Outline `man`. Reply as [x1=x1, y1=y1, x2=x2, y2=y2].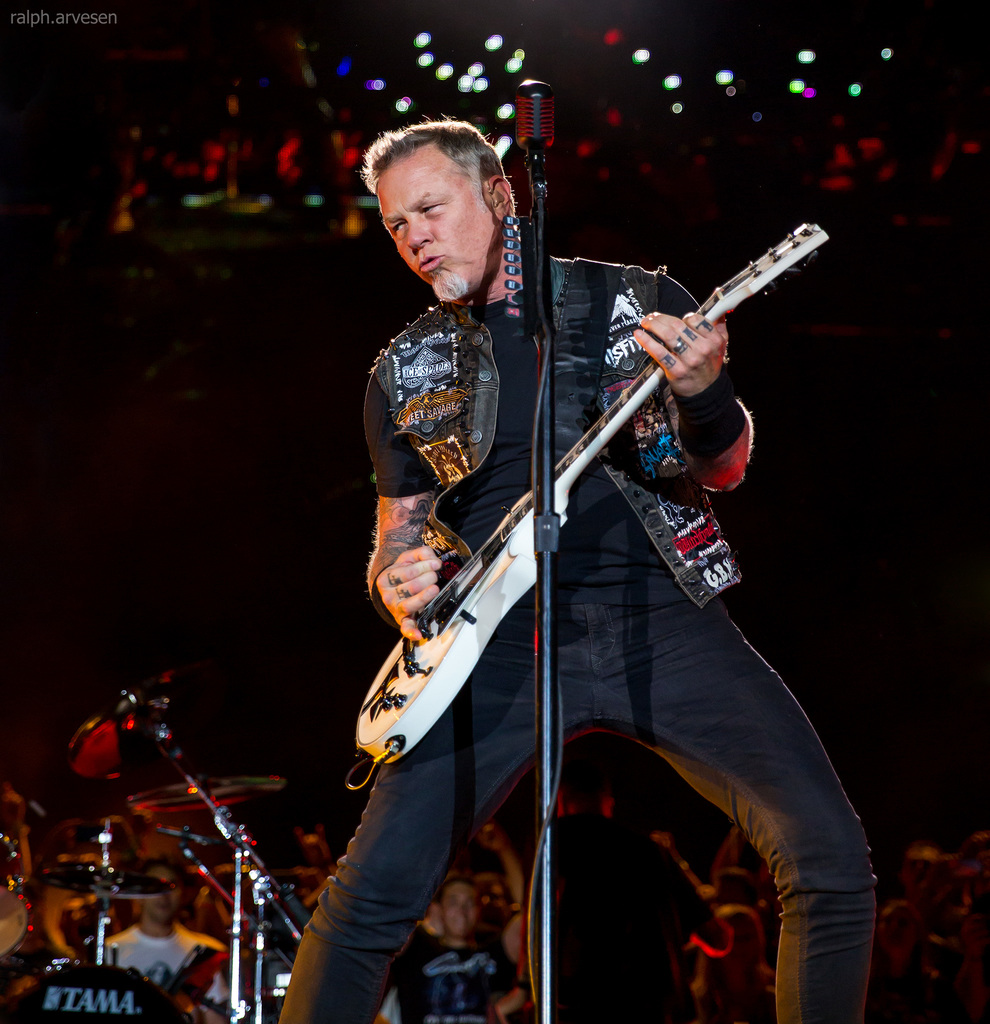
[x1=380, y1=874, x2=462, y2=1023].
